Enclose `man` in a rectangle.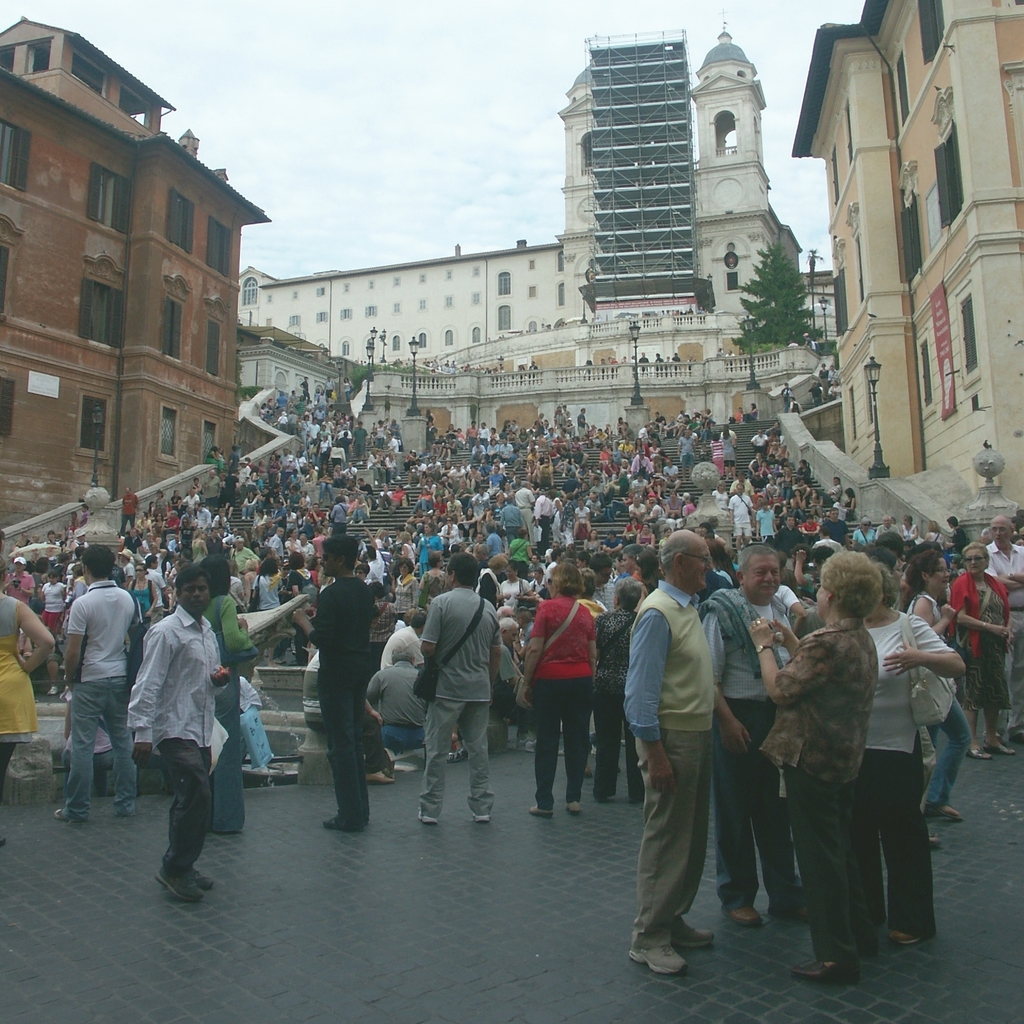
BBox(291, 413, 296, 432).
